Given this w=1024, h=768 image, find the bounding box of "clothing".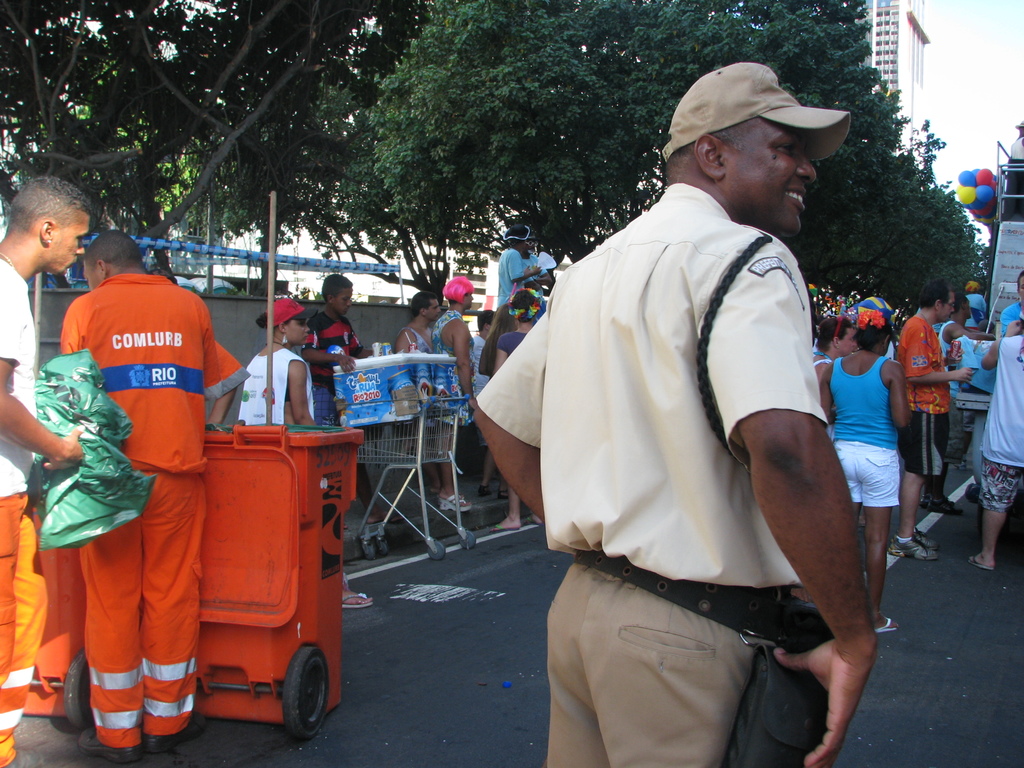
[left=899, top=318, right=947, bottom=486].
